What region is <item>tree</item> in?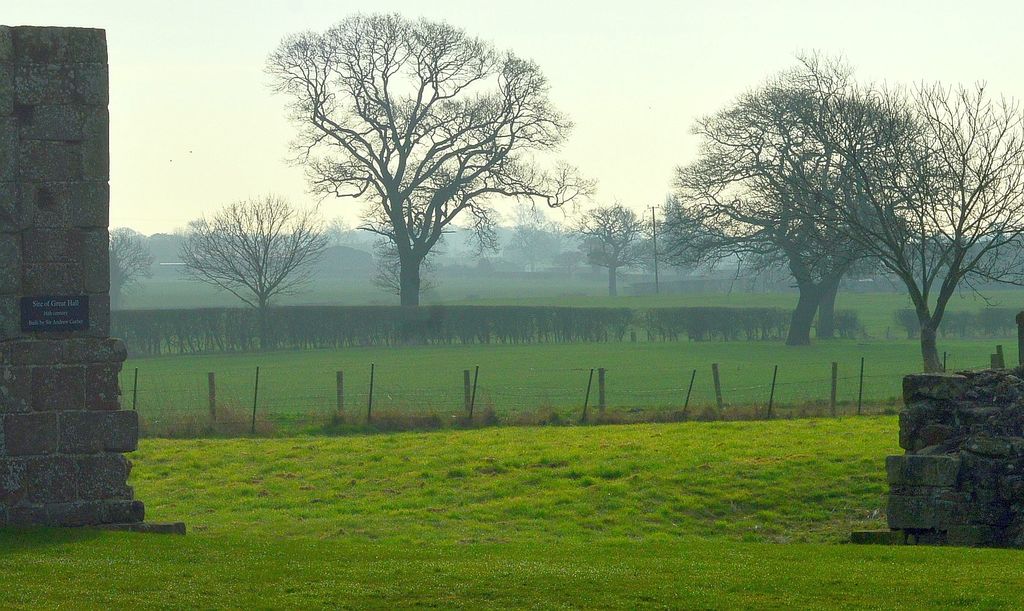
bbox(570, 203, 653, 297).
